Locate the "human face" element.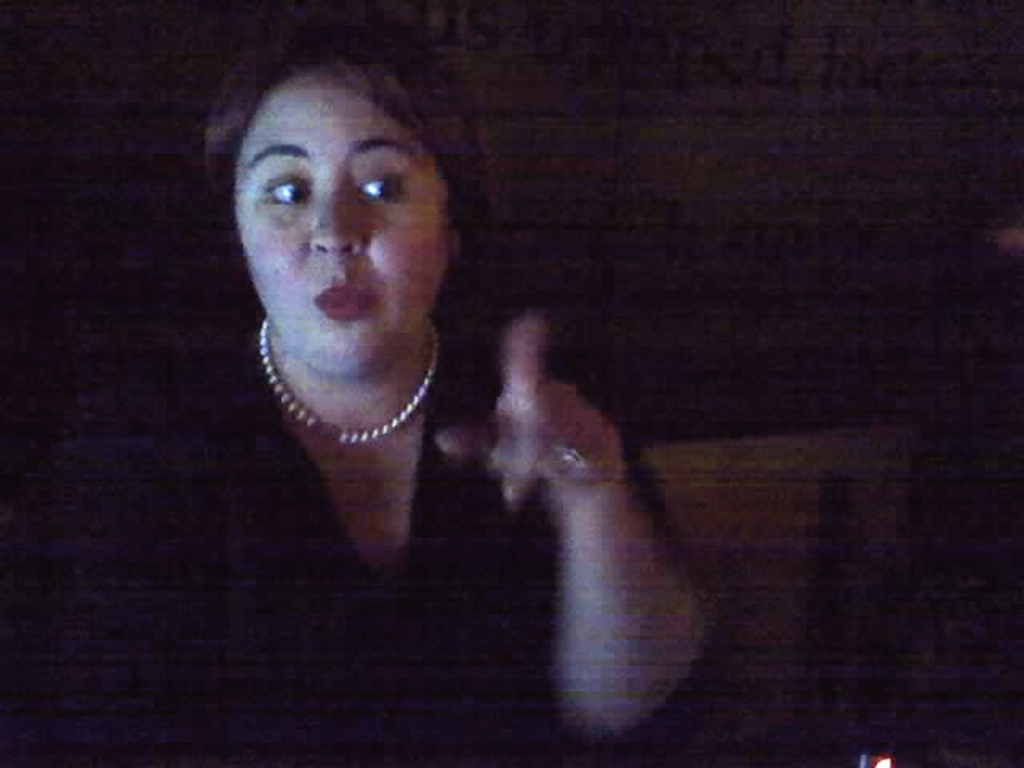
Element bbox: <region>226, 59, 451, 394</region>.
